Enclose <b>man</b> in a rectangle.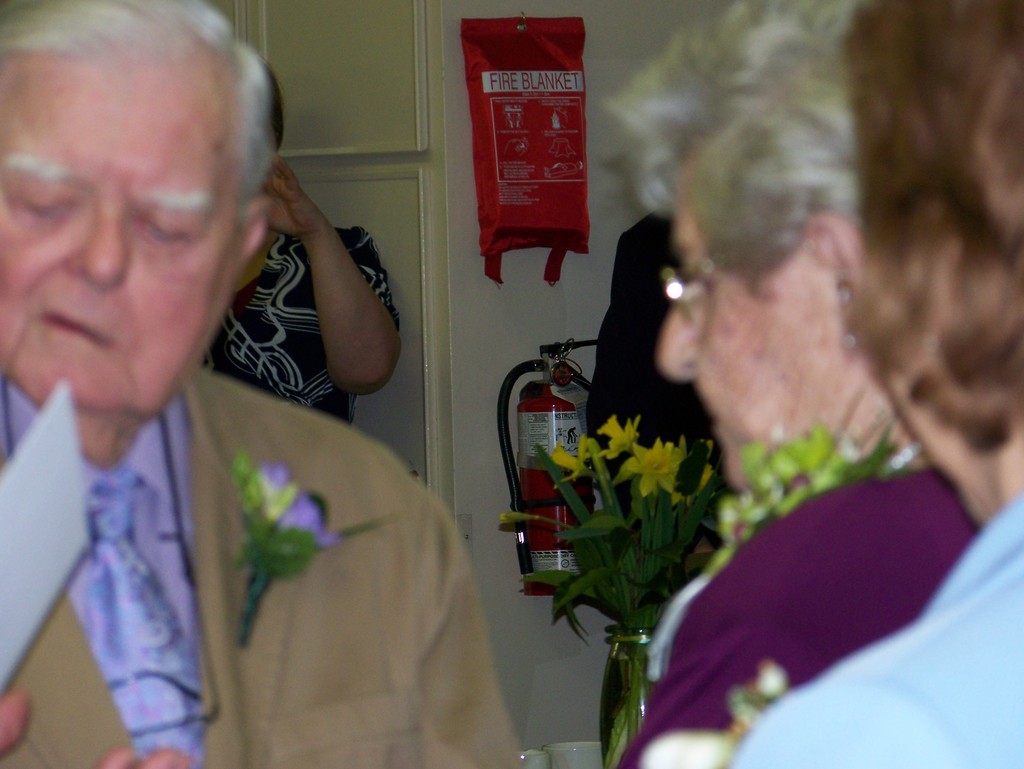
0, 0, 520, 768.
